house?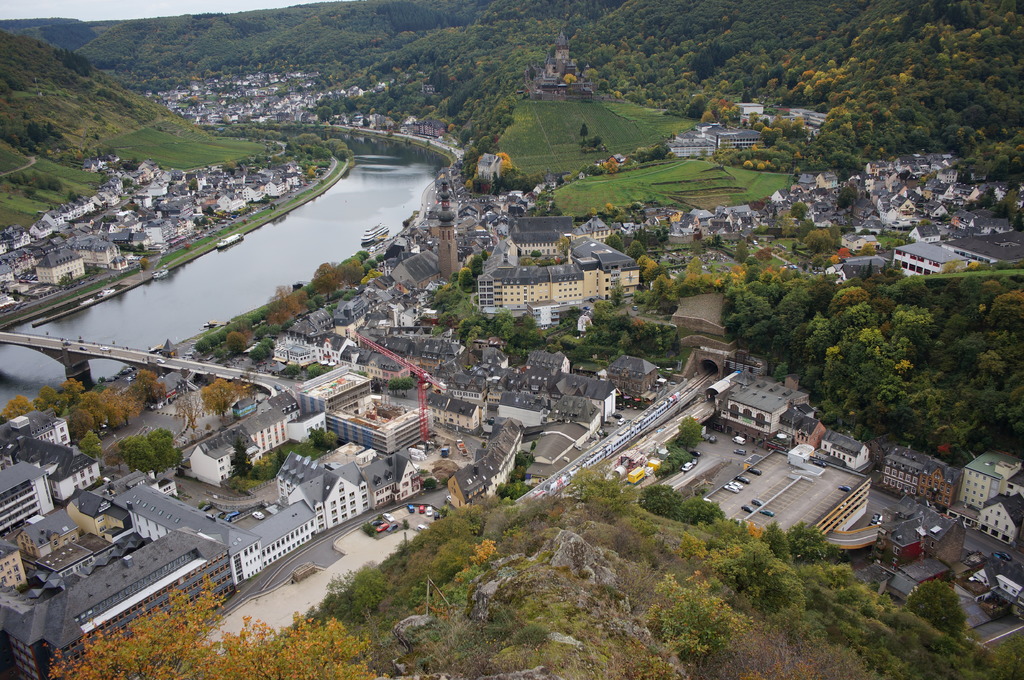
784,104,829,133
